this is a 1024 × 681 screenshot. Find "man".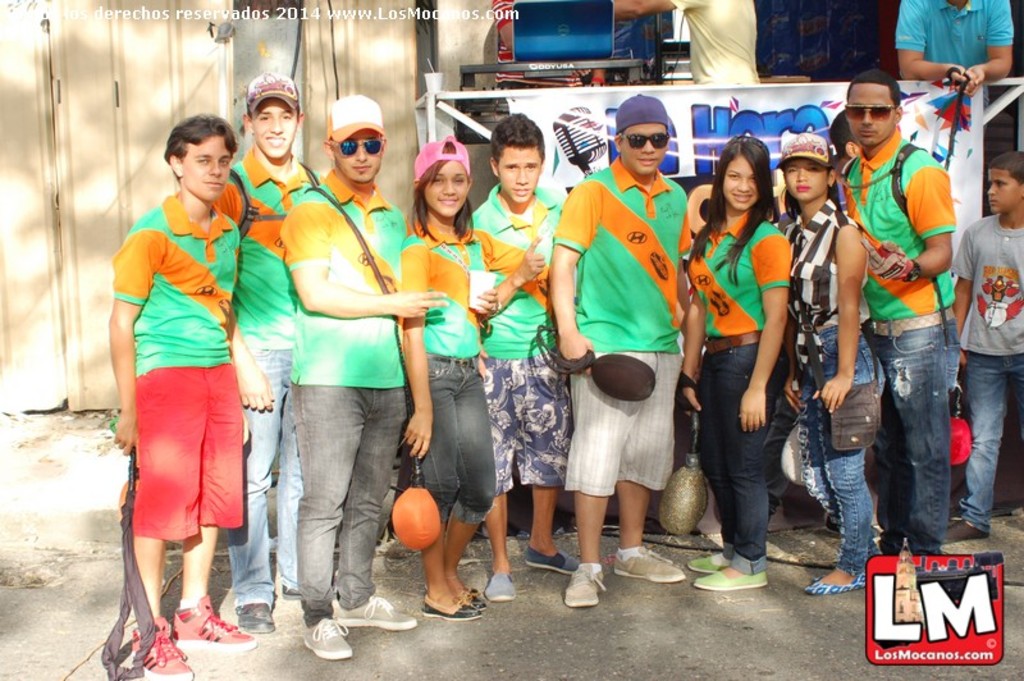
Bounding box: [x1=548, y1=91, x2=705, y2=617].
